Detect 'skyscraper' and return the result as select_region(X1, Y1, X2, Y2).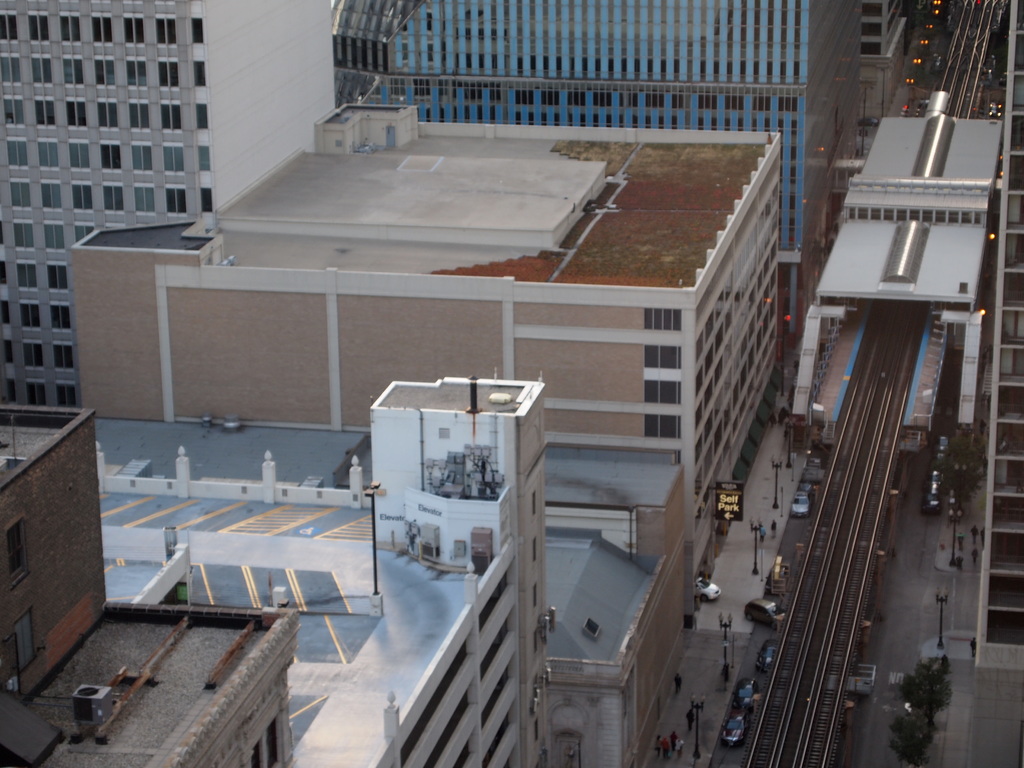
select_region(331, 0, 809, 330).
